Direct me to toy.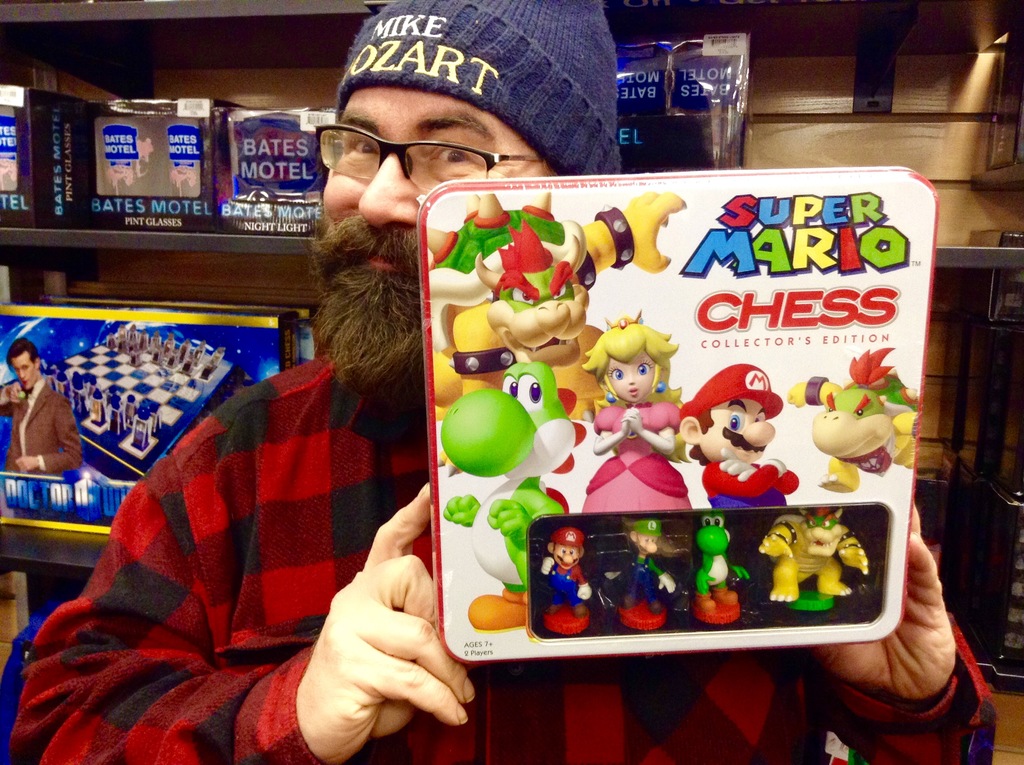
Direction: locate(760, 504, 870, 613).
